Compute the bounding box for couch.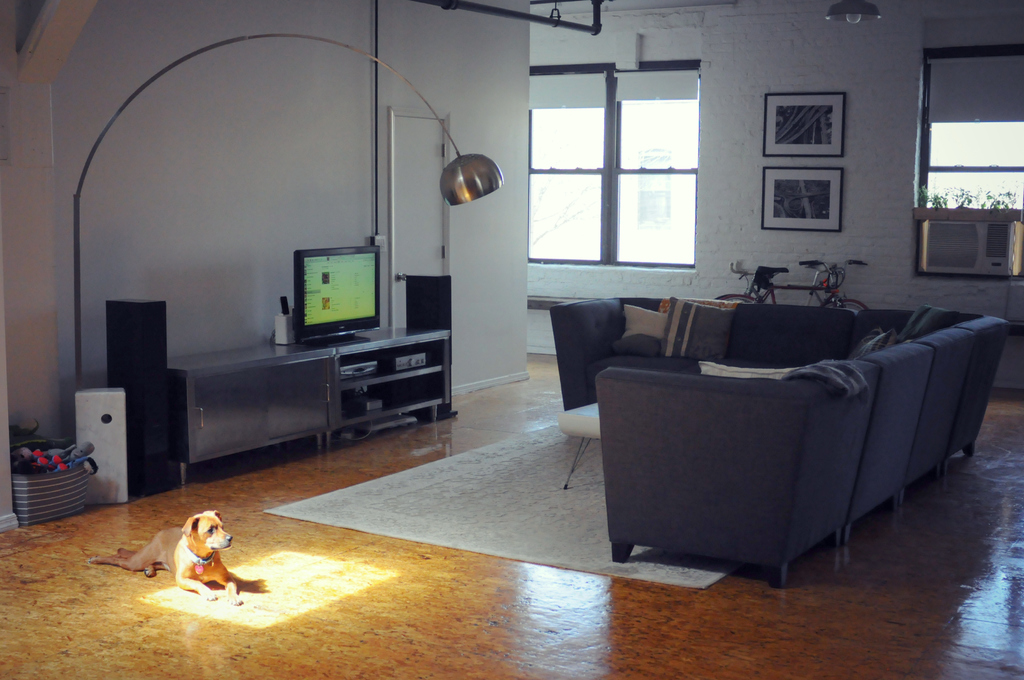
pyautogui.locateOnScreen(909, 328, 975, 499).
